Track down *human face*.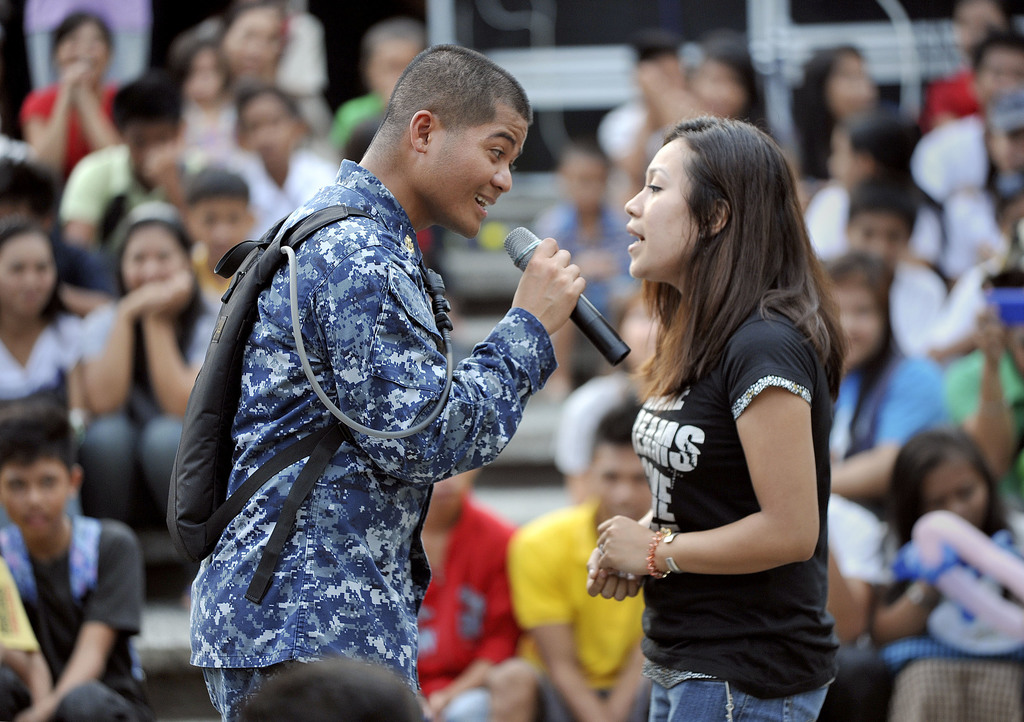
Tracked to crop(0, 236, 53, 327).
